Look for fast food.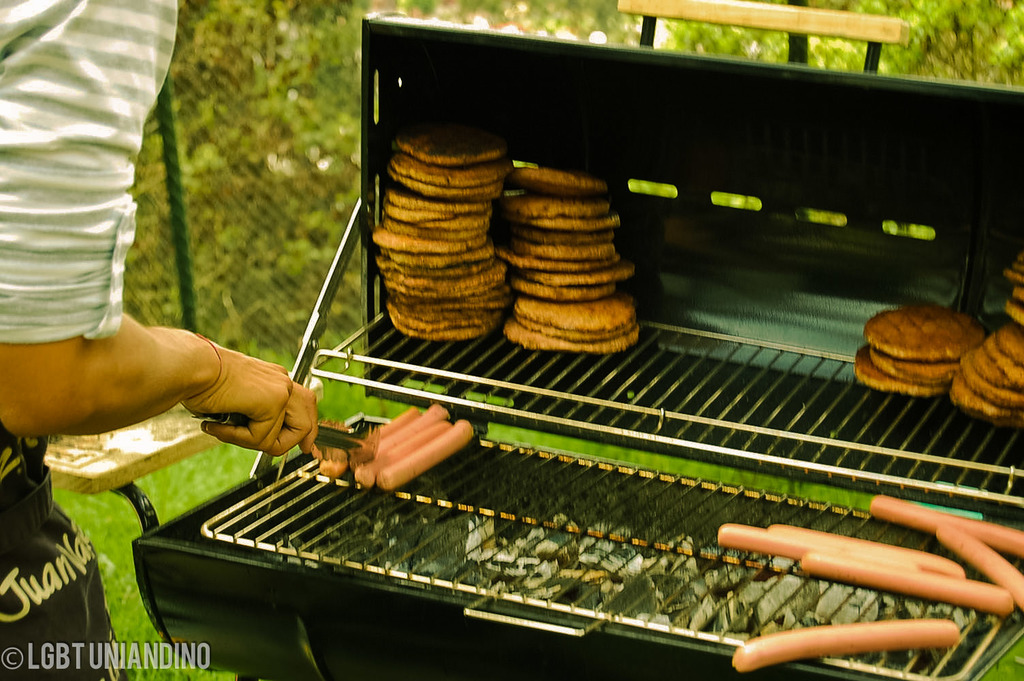
Found: bbox=[845, 306, 987, 394].
